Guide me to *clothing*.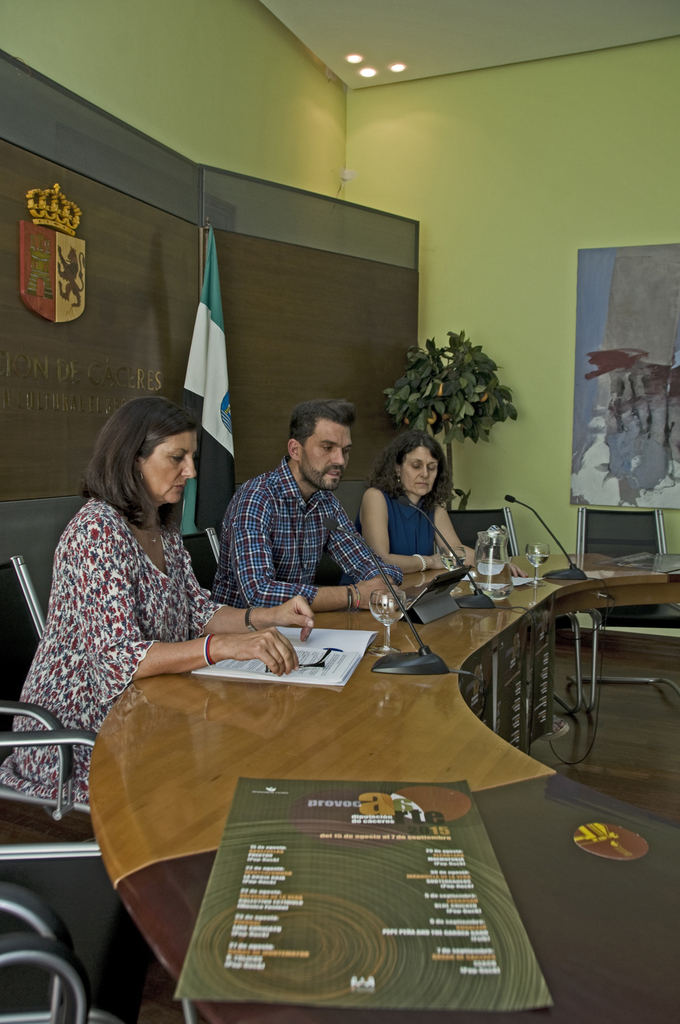
Guidance: pyautogui.locateOnScreen(36, 462, 245, 735).
